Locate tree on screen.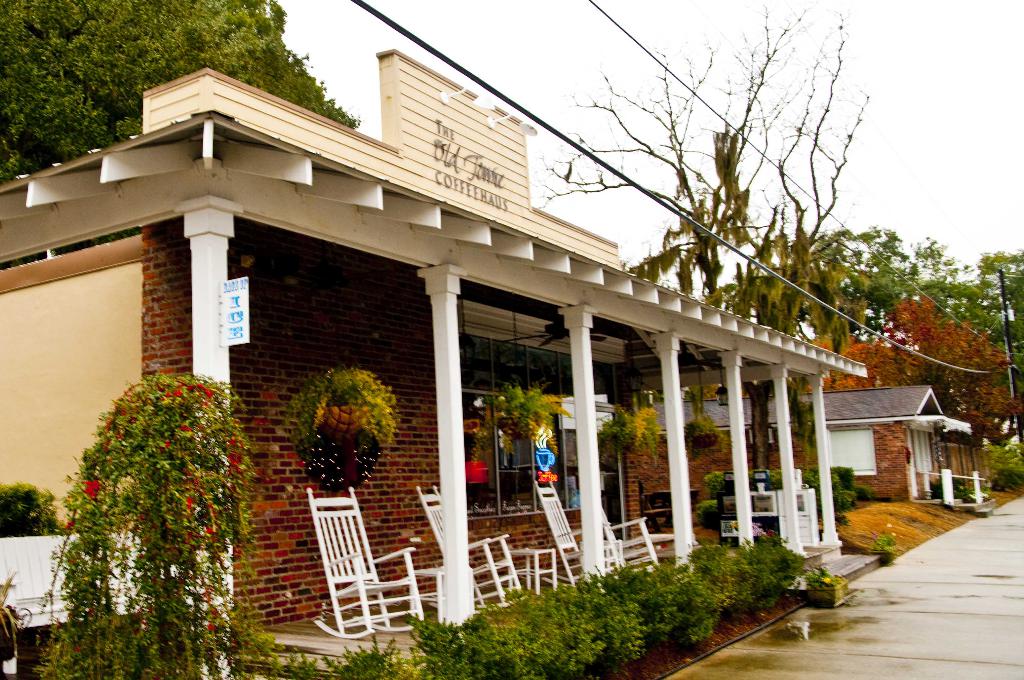
On screen at 824 219 1023 400.
